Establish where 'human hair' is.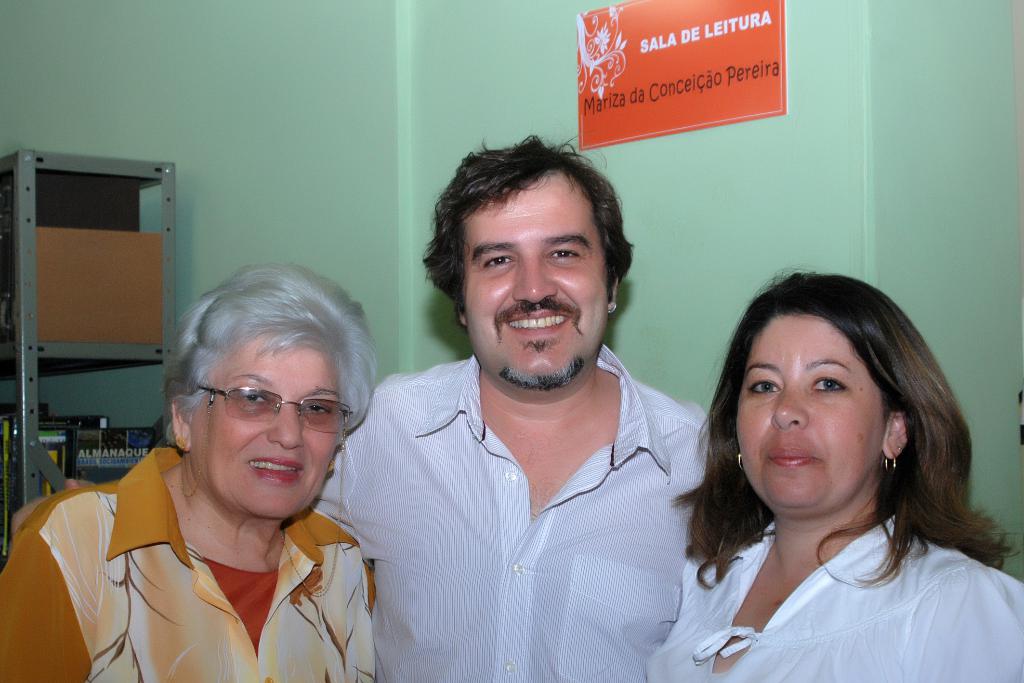
Established at [420,131,634,331].
